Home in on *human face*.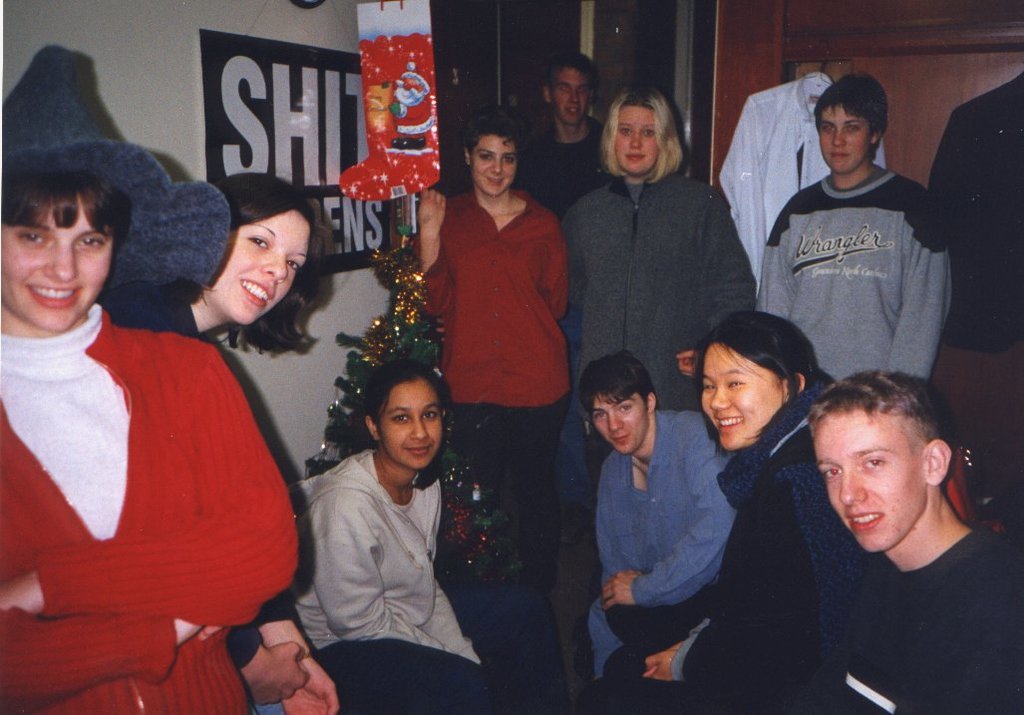
Homed in at [819,104,867,174].
